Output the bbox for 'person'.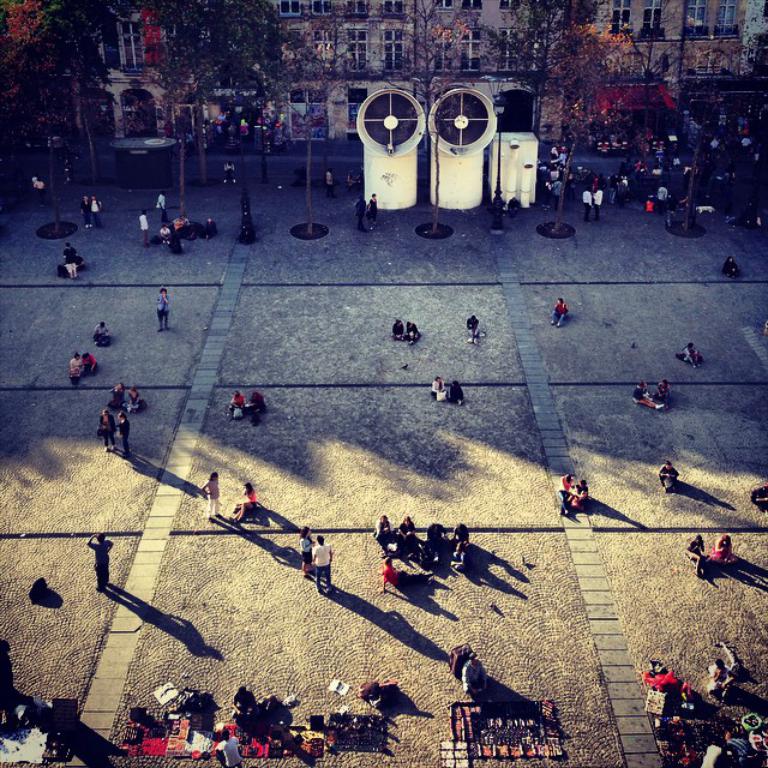
pyautogui.locateOnScreen(709, 529, 738, 565).
